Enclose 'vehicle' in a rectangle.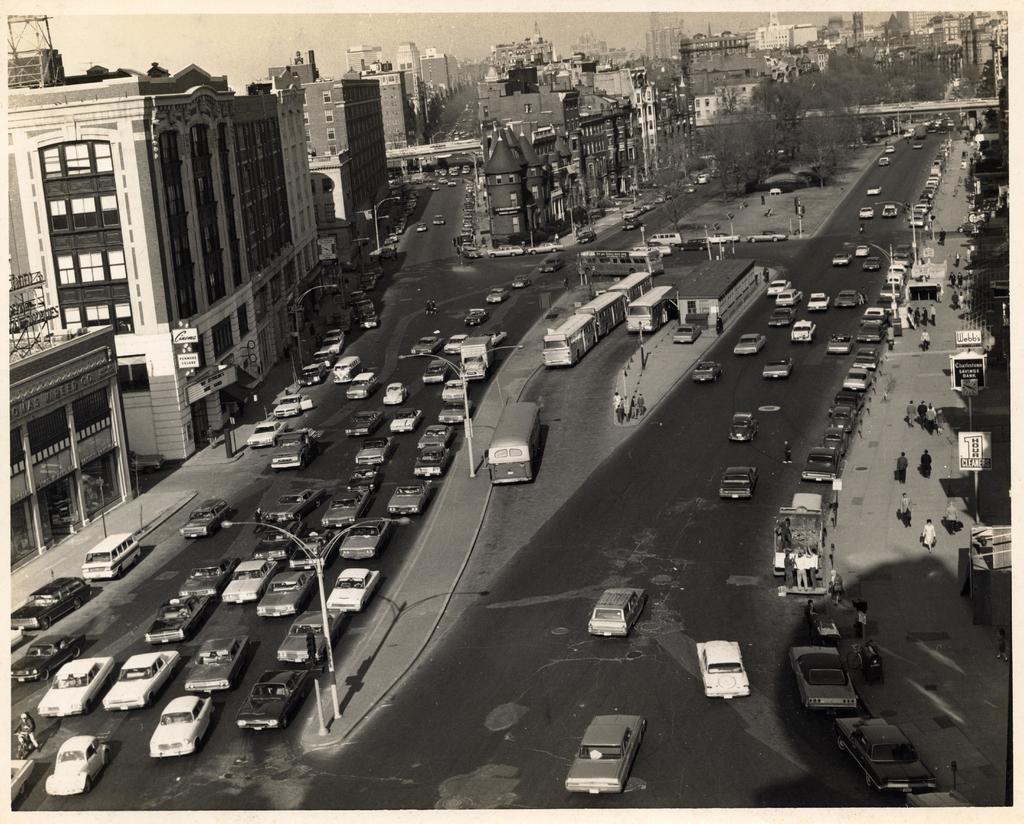
box=[883, 143, 895, 154].
